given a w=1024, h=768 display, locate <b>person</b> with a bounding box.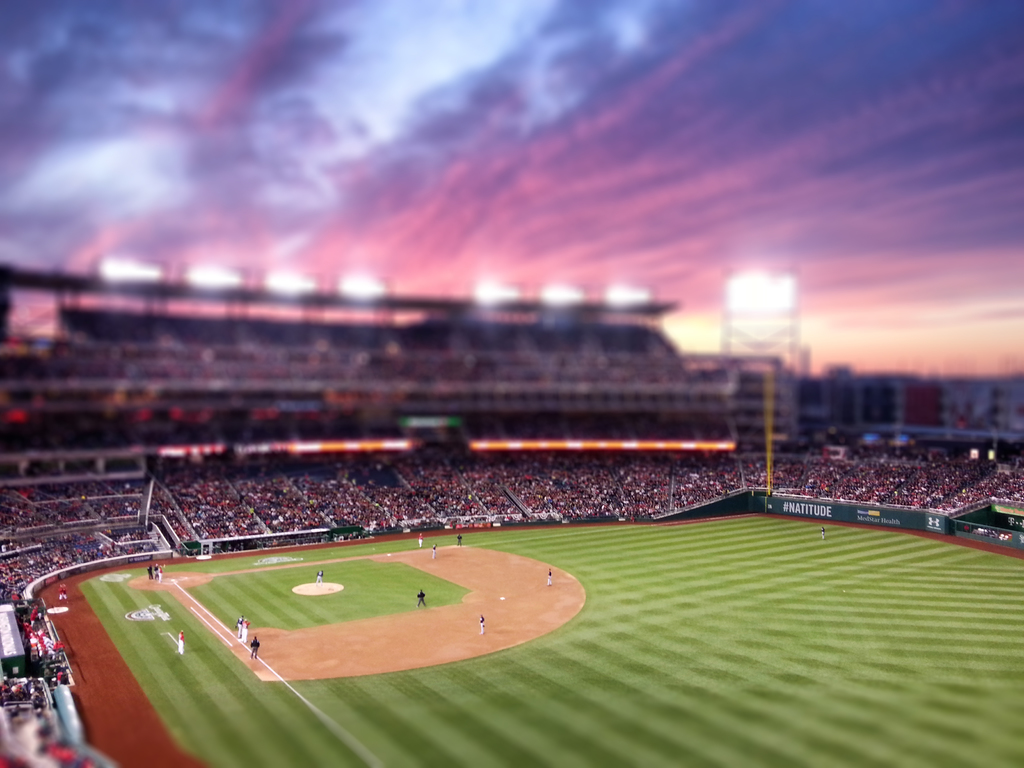
Located: {"left": 456, "top": 535, "right": 461, "bottom": 548}.
